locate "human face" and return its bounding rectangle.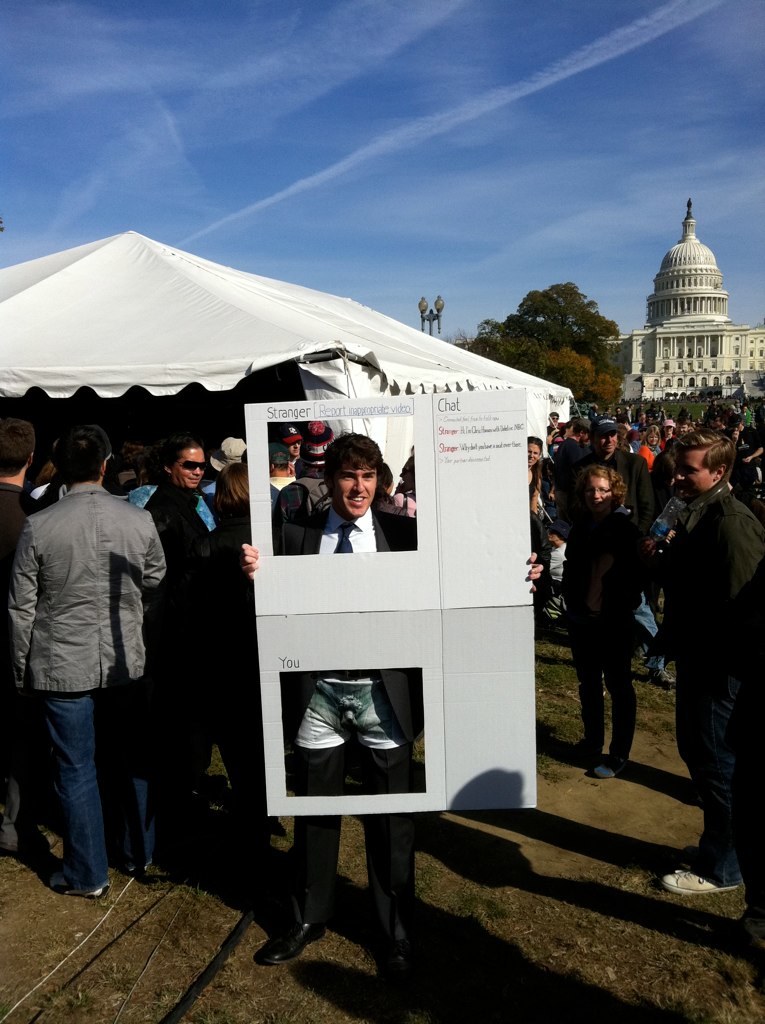
[171, 446, 205, 491].
